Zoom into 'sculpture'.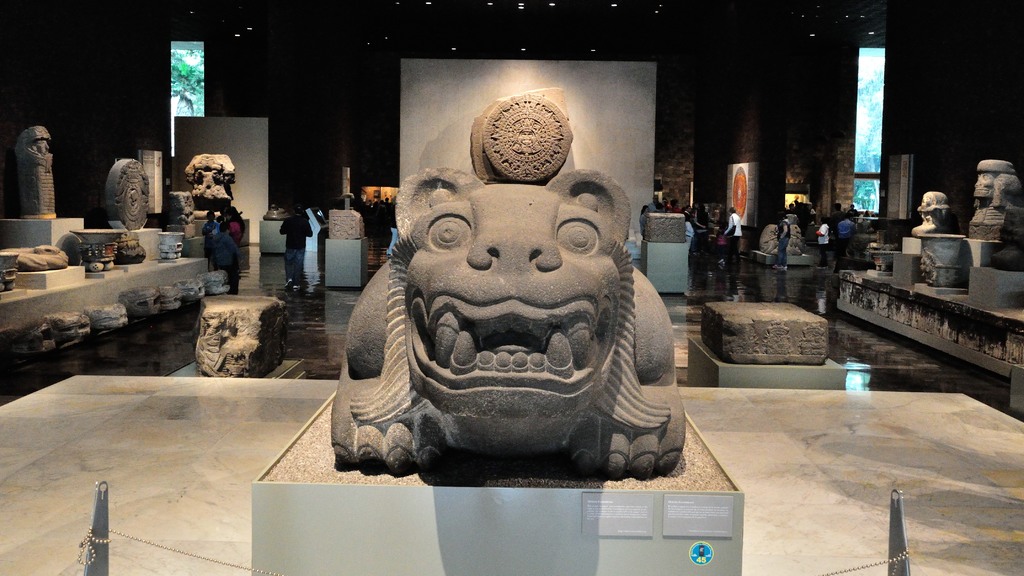
Zoom target: bbox=[911, 193, 972, 280].
